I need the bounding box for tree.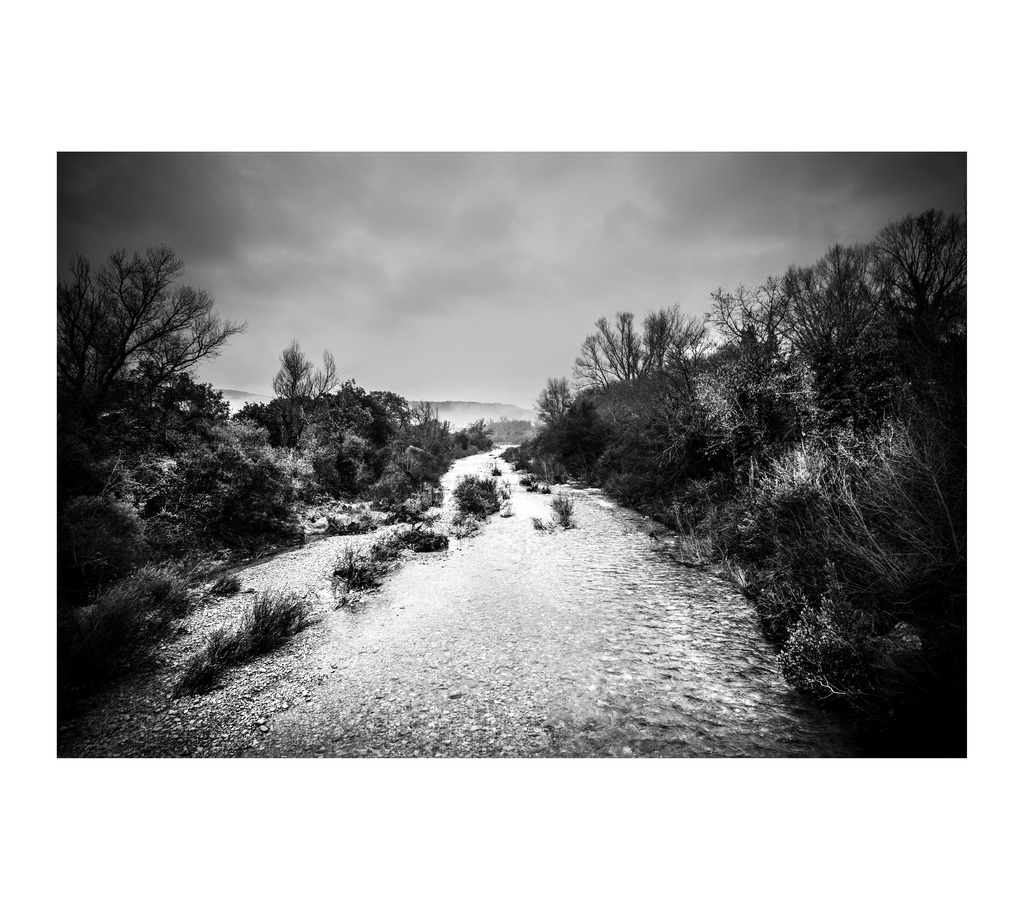
Here it is: left=638, top=303, right=706, bottom=380.
